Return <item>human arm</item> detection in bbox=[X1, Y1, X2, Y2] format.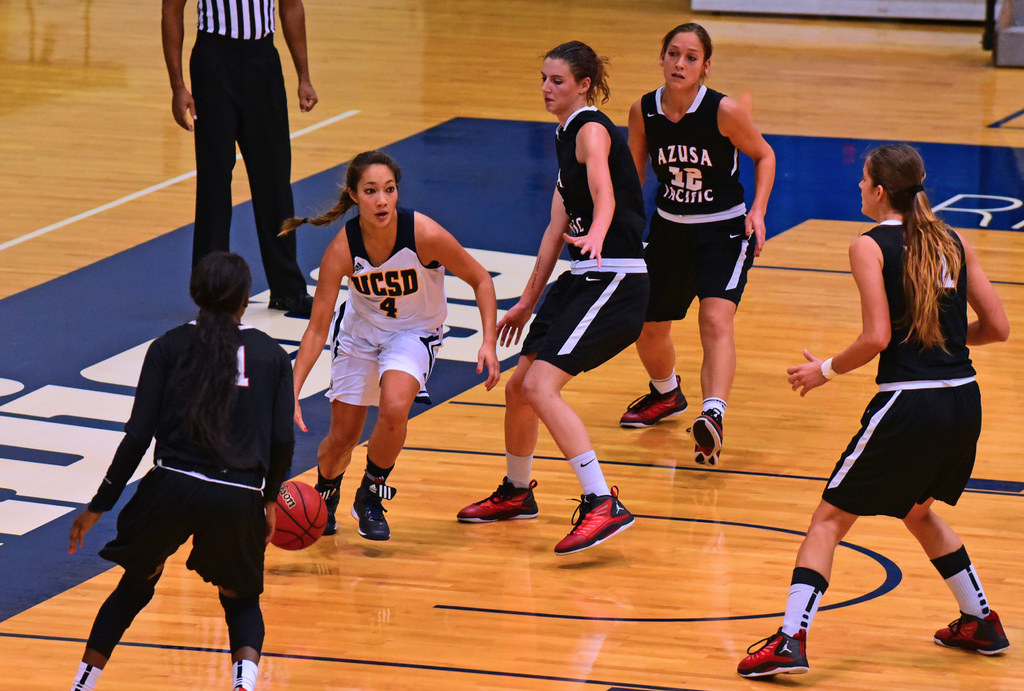
bbox=[496, 188, 567, 348].
